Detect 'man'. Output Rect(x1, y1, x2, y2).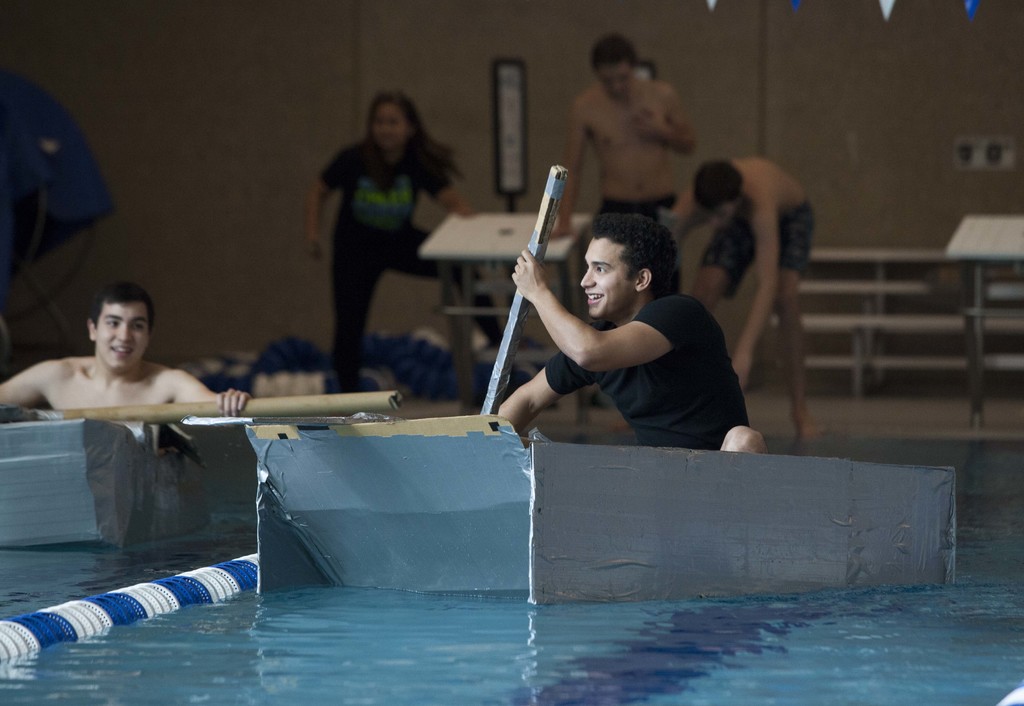
Rect(490, 206, 760, 463).
